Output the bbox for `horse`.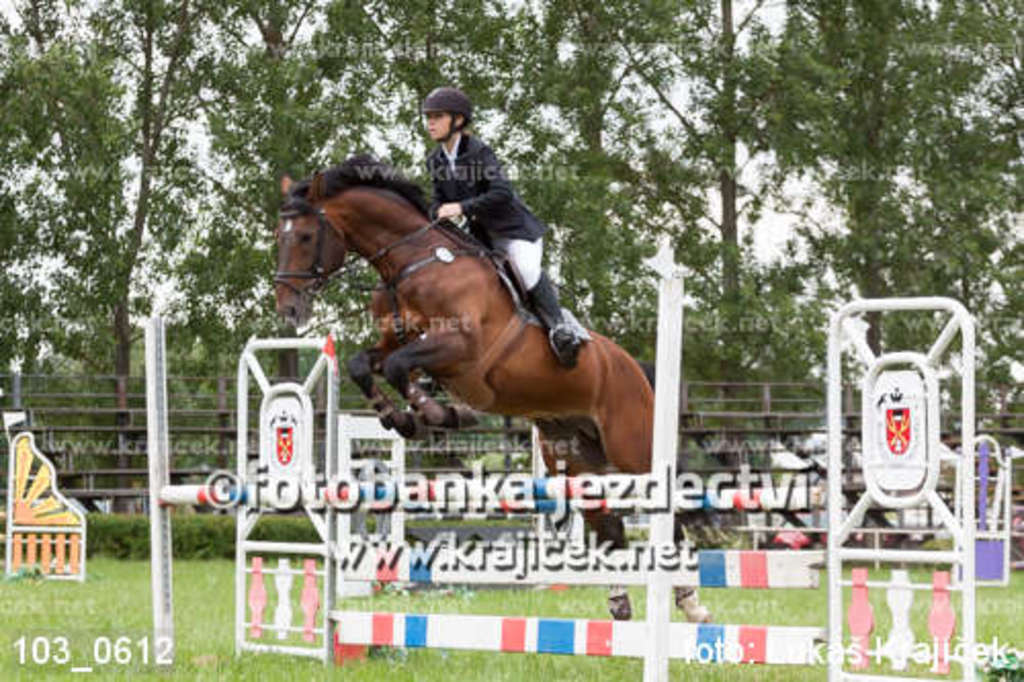
(268,154,741,627).
